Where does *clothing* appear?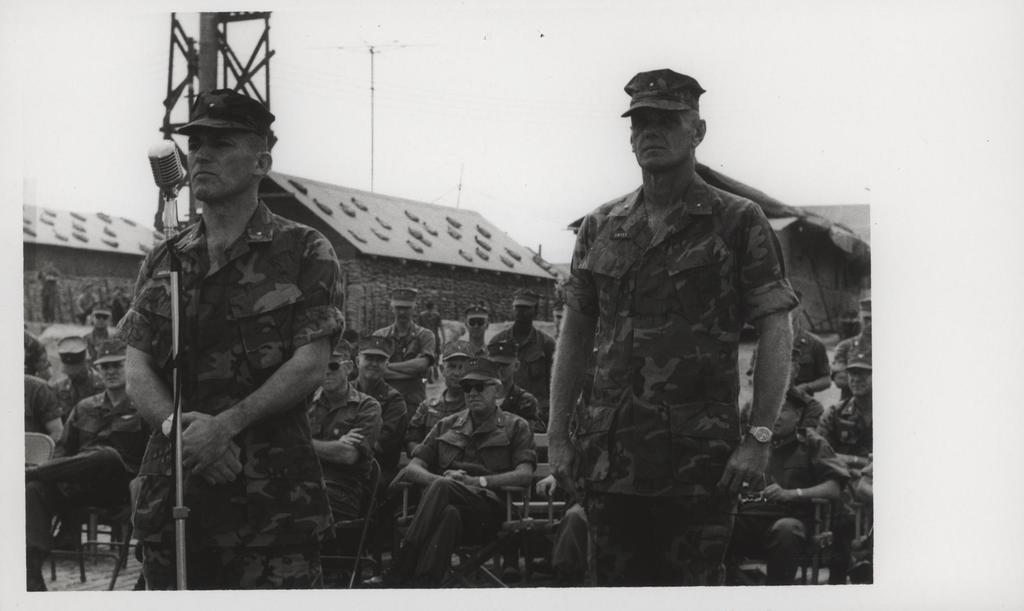
Appears at 355/375/398/430.
